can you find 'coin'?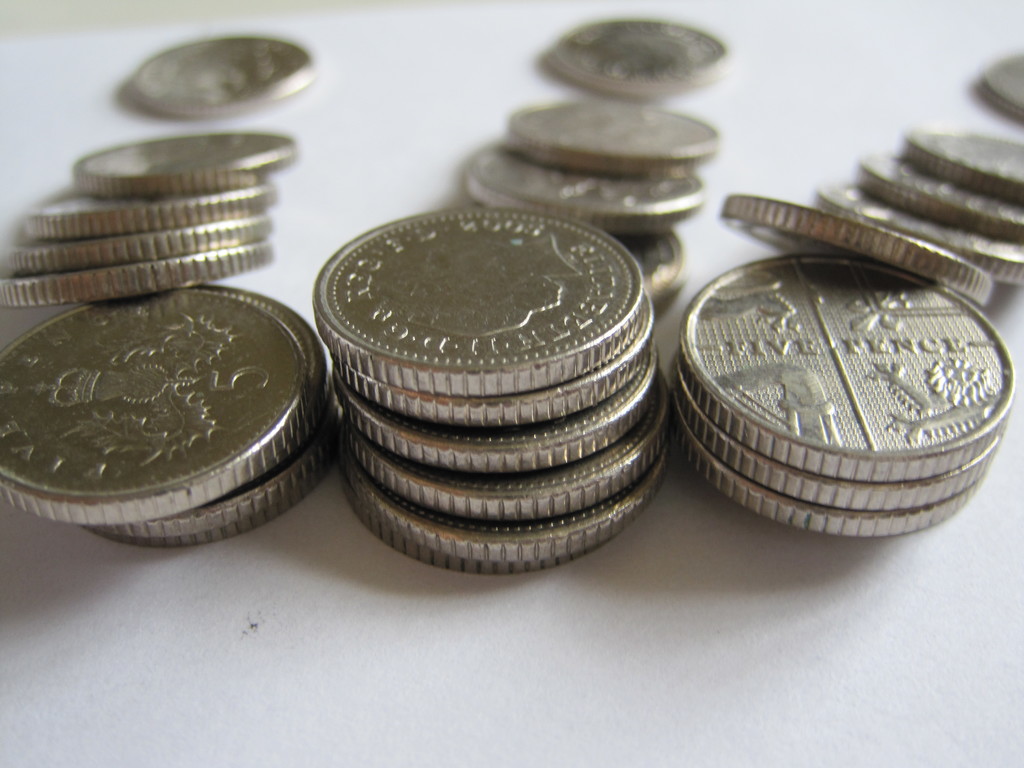
Yes, bounding box: [102, 475, 317, 553].
